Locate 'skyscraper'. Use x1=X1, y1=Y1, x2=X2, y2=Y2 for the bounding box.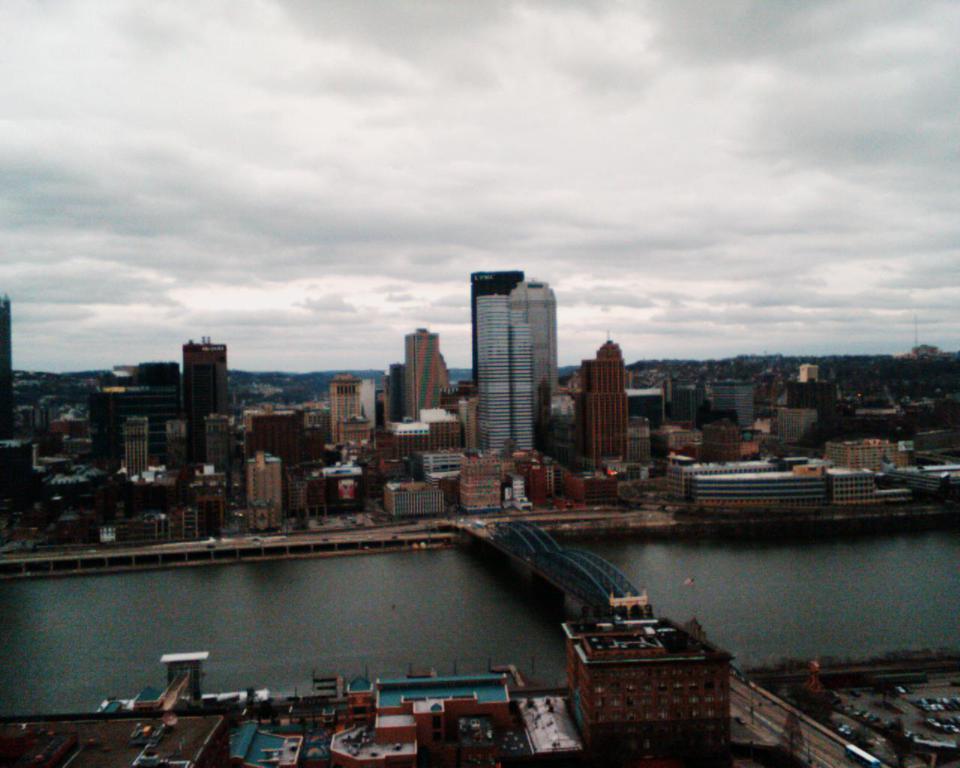
x1=404, y1=326, x2=439, y2=421.
